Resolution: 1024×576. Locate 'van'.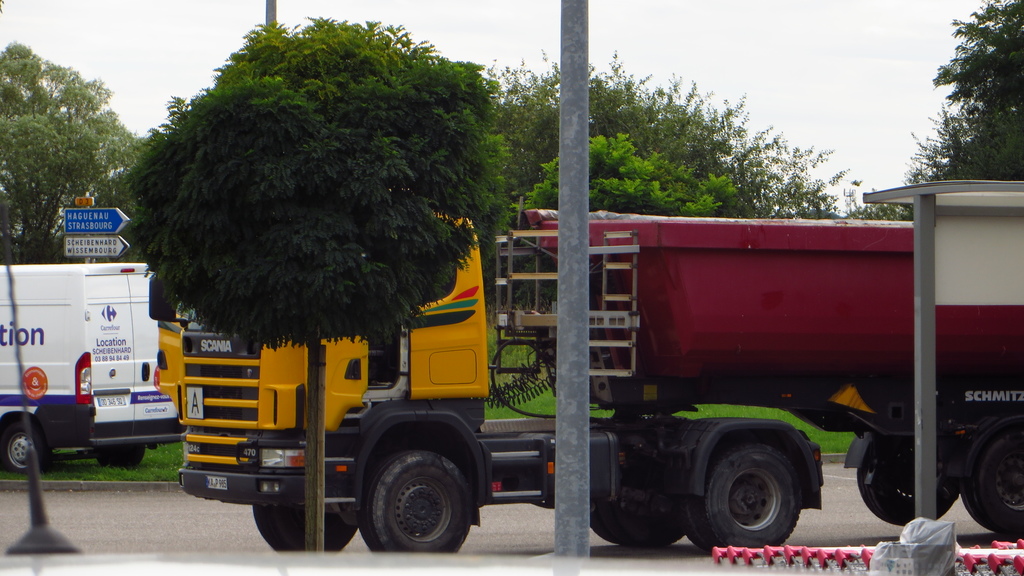
pyautogui.locateOnScreen(0, 262, 186, 475).
